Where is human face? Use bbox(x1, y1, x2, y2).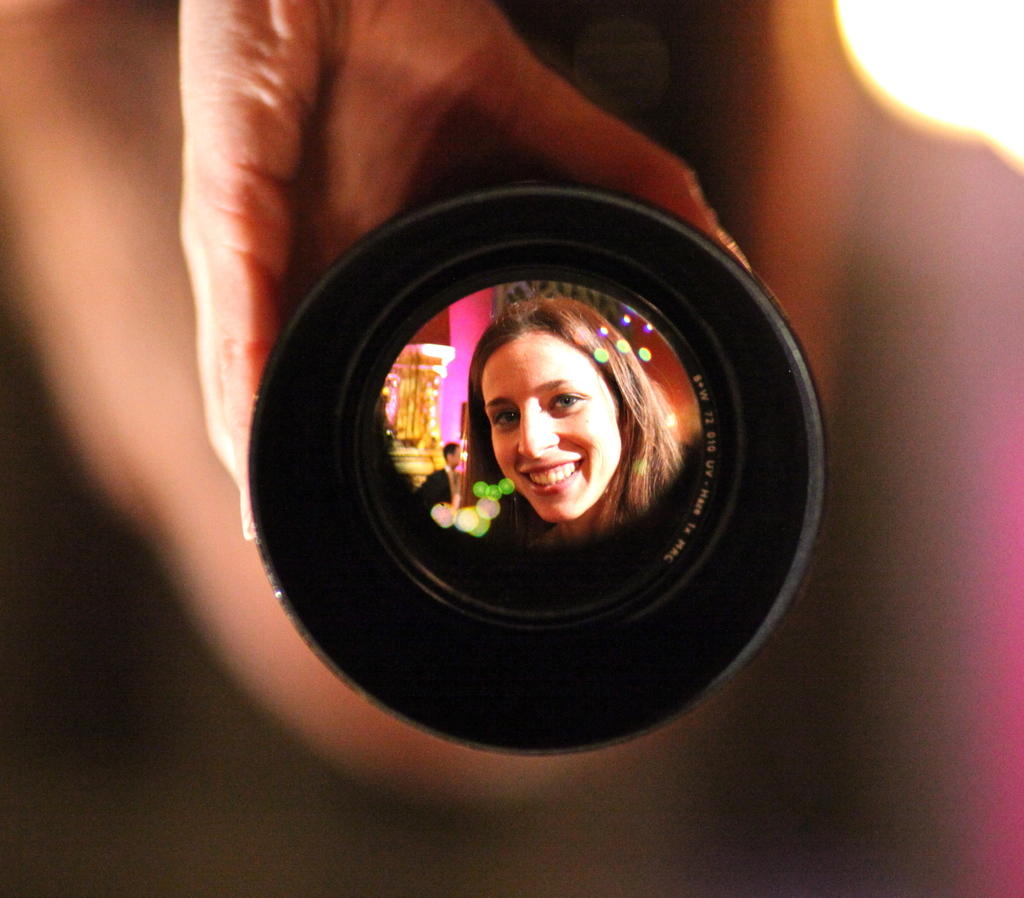
bbox(475, 325, 624, 526).
